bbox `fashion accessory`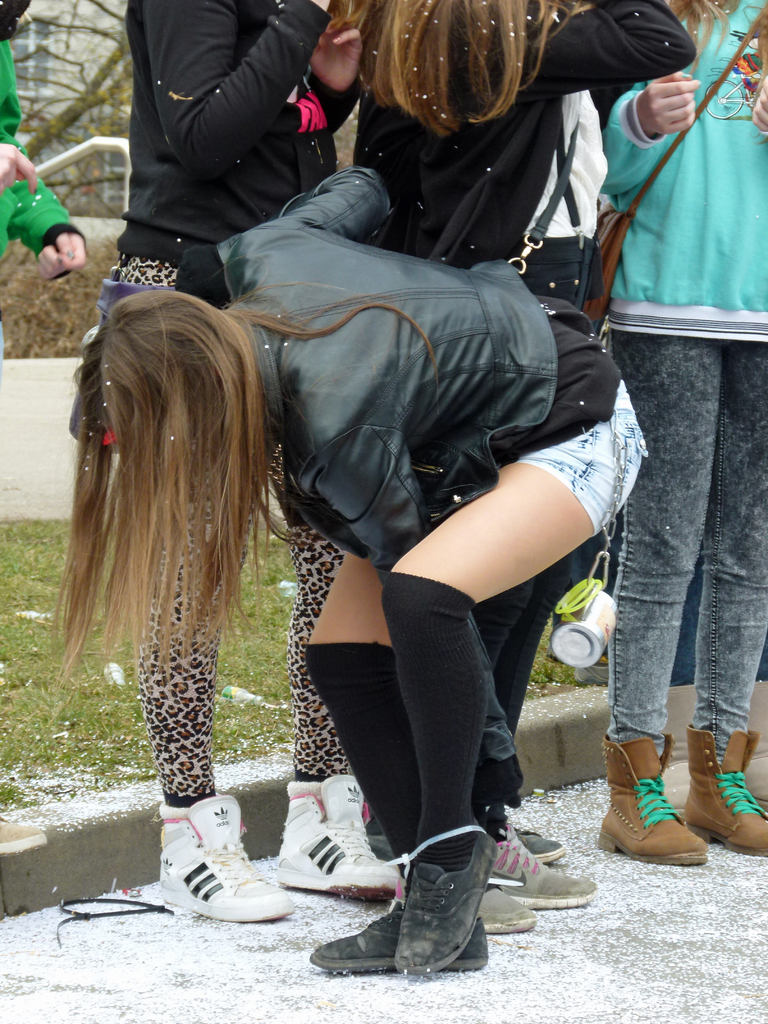
x1=177 y1=242 x2=226 y2=312
